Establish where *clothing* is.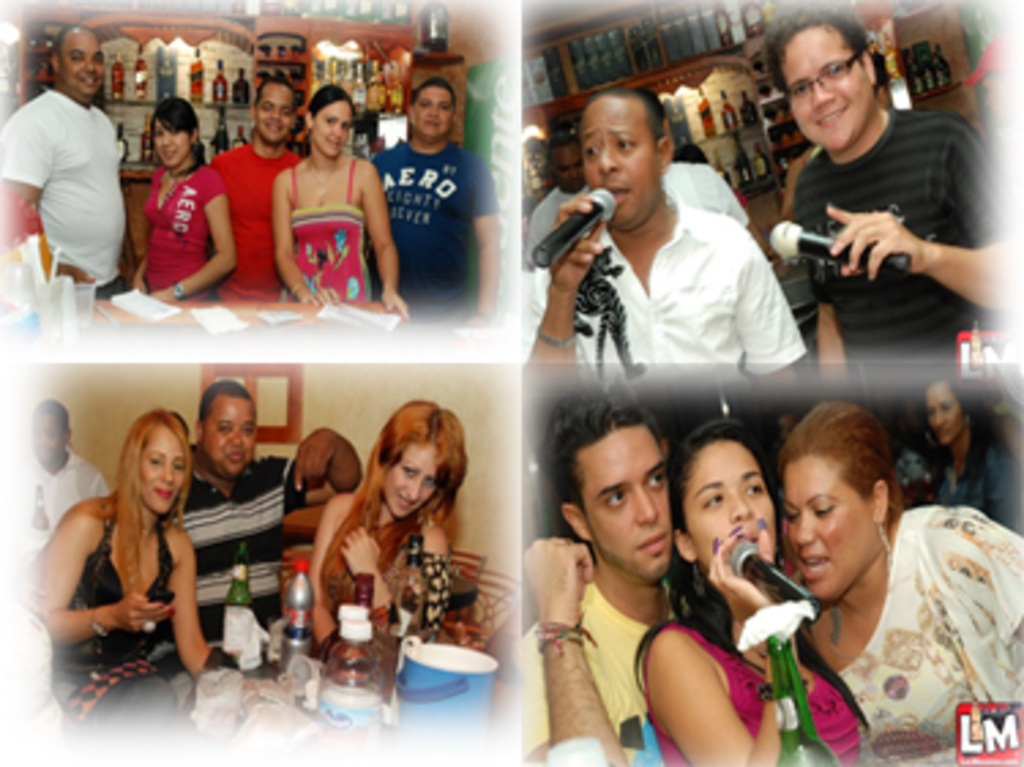
Established at locate(287, 158, 374, 306).
